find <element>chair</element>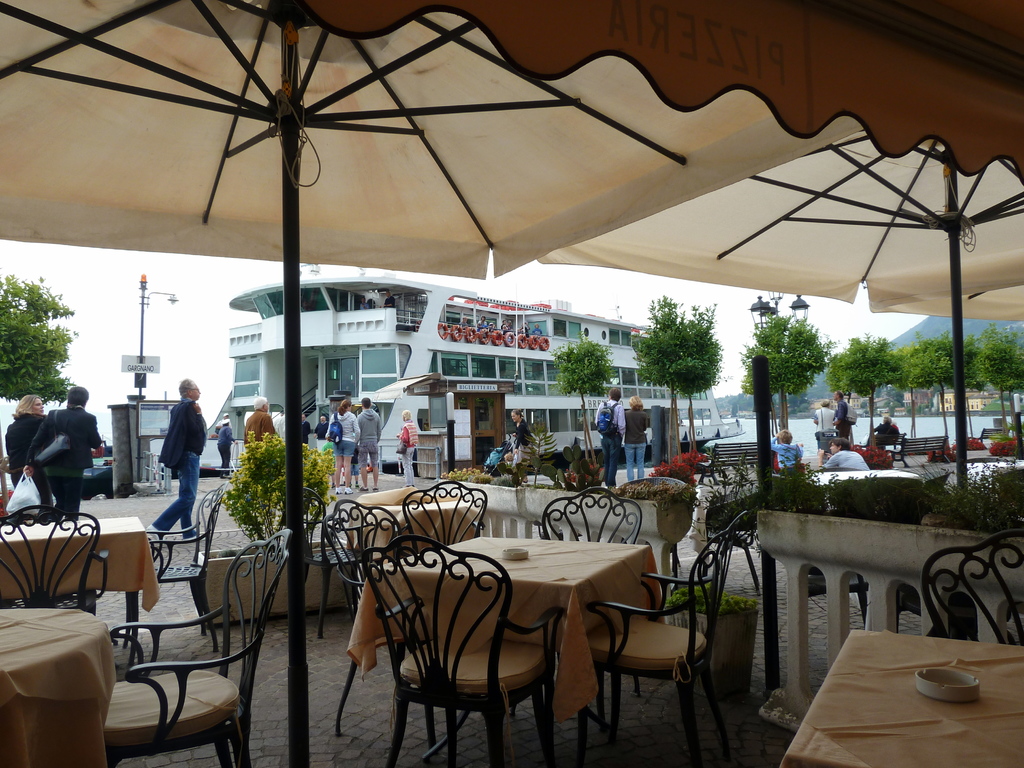
<region>918, 528, 1023, 648</region>
